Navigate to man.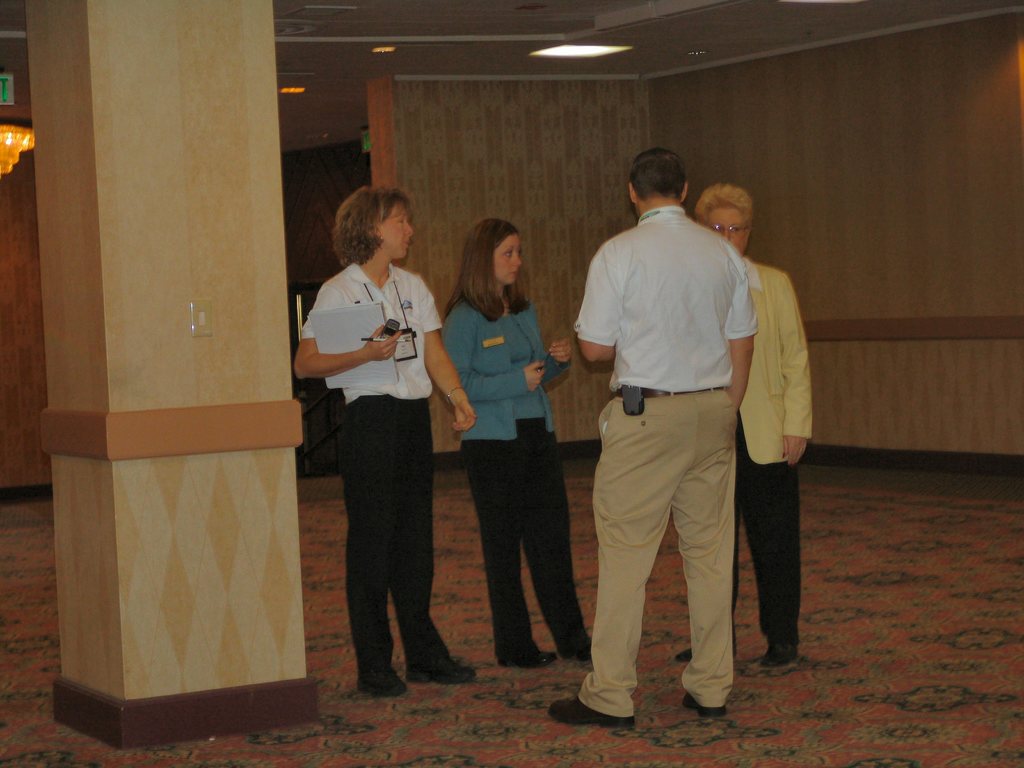
Navigation target: crop(550, 145, 761, 726).
